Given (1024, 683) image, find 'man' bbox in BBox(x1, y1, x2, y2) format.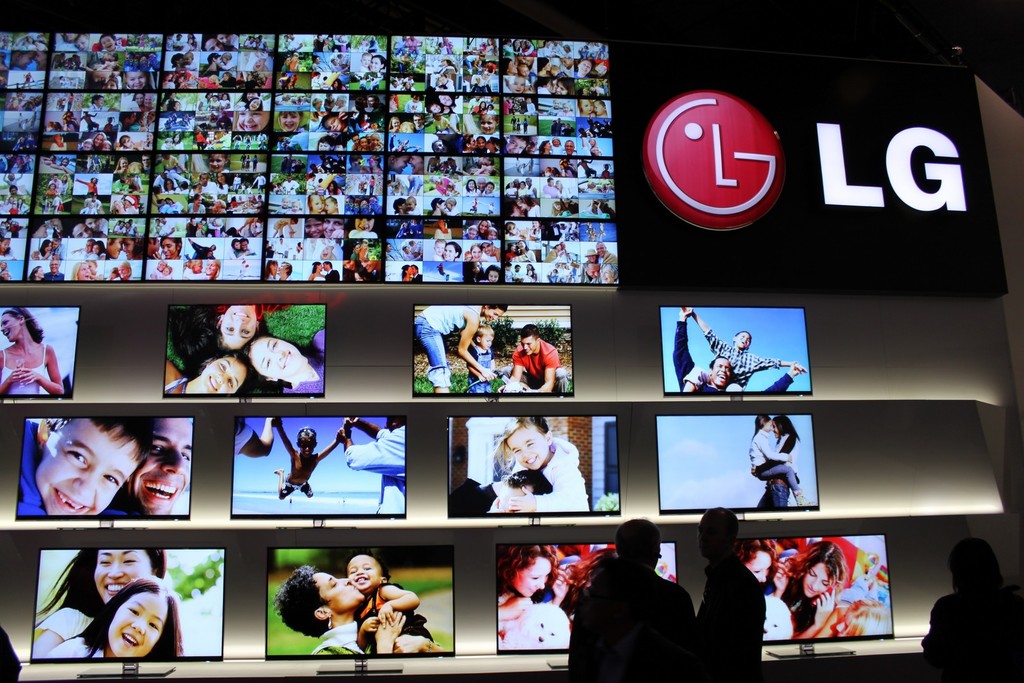
BBox(111, 415, 194, 522).
